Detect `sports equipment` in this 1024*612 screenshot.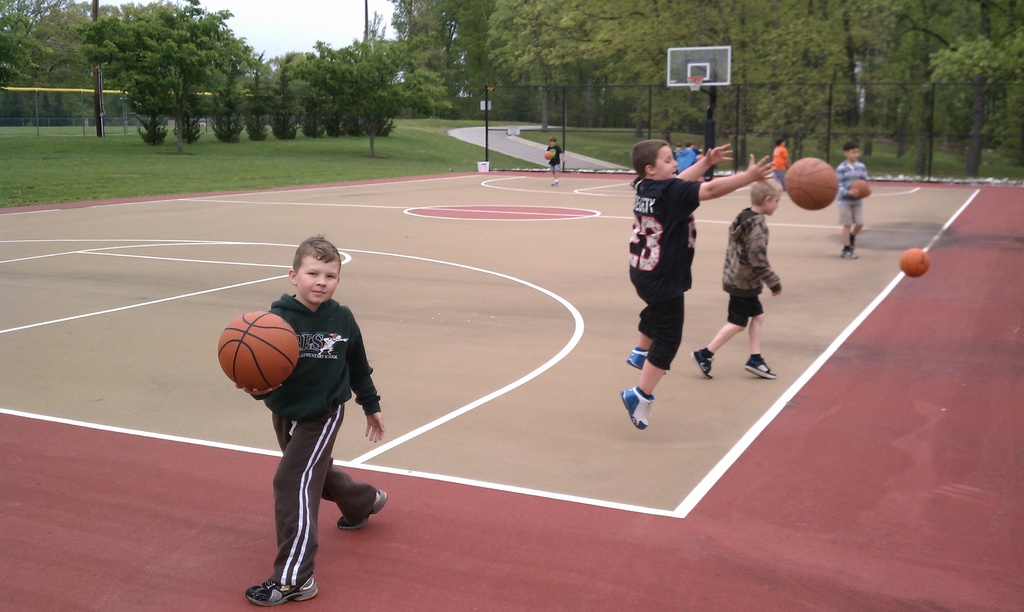
Detection: select_region(785, 159, 840, 211).
